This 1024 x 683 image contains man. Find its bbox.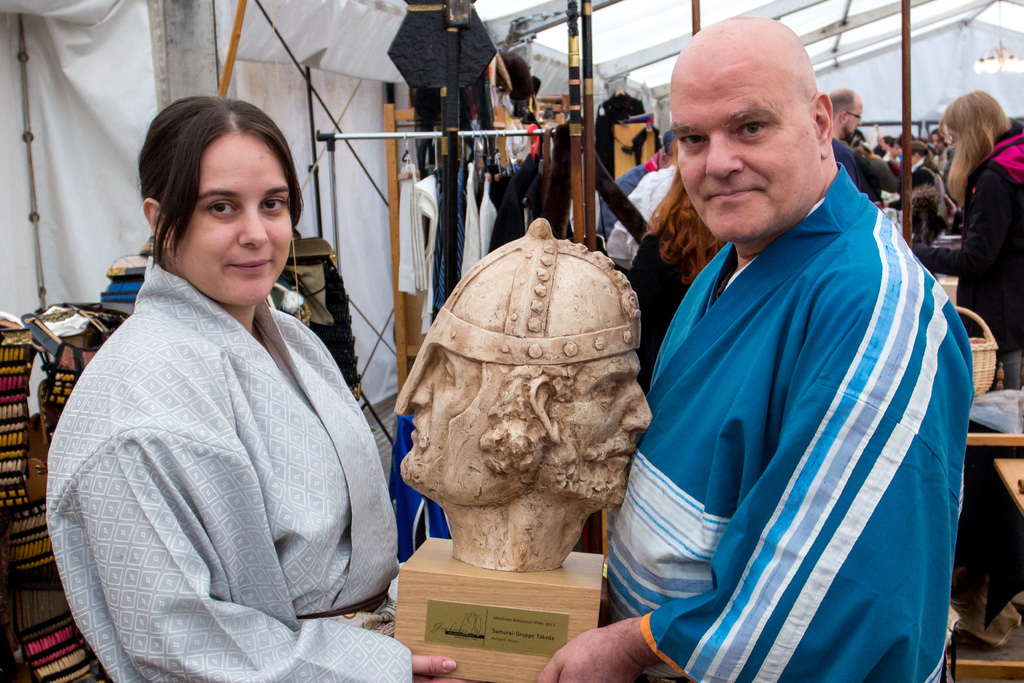
box=[590, 22, 984, 682].
